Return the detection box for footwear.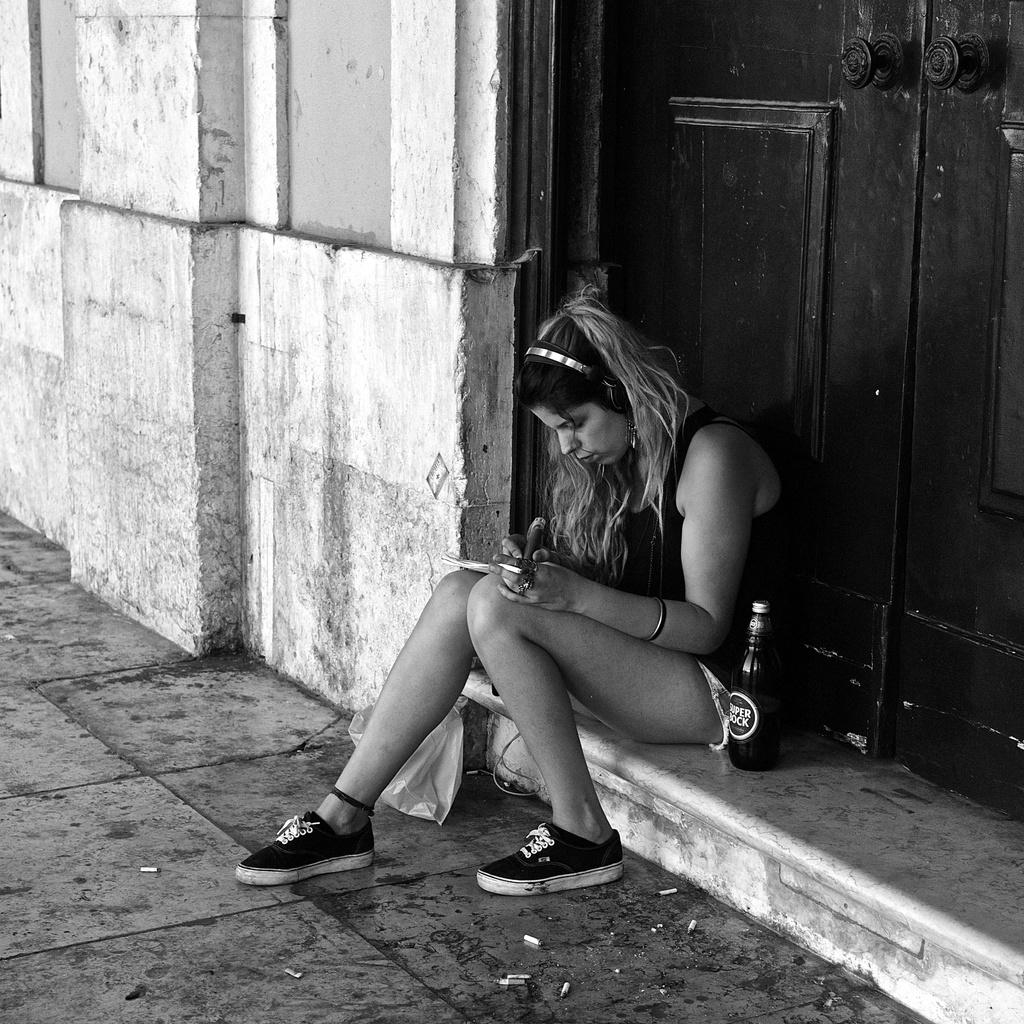
box(470, 818, 629, 906).
